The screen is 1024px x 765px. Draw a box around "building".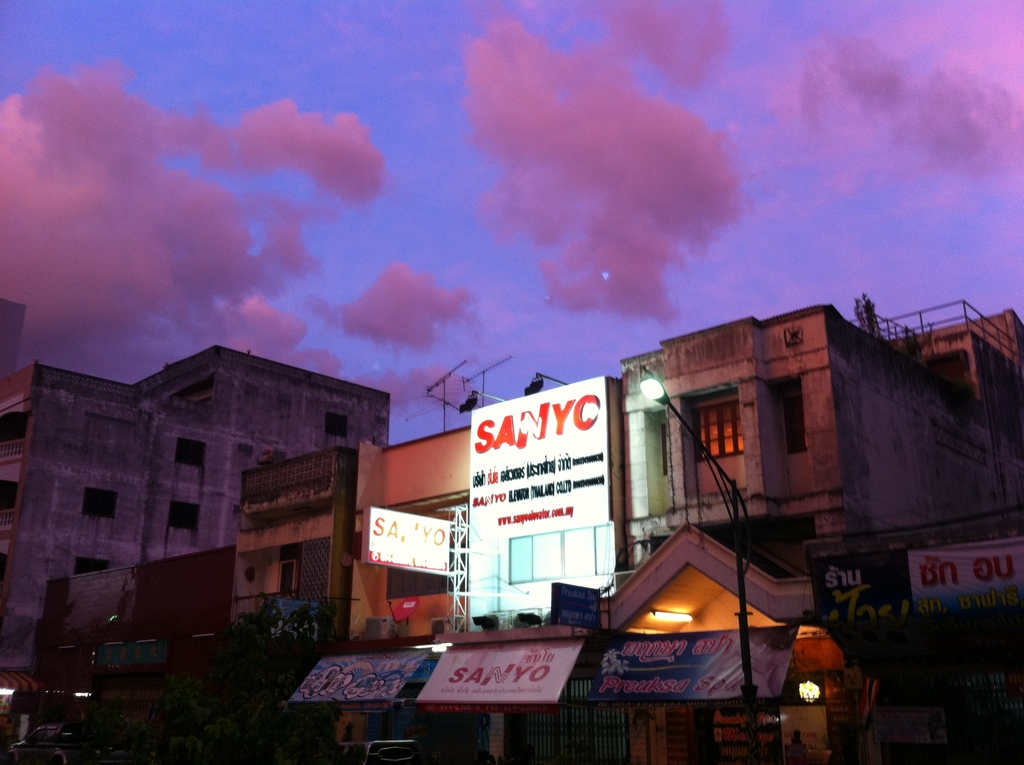
596 297 1023 764.
